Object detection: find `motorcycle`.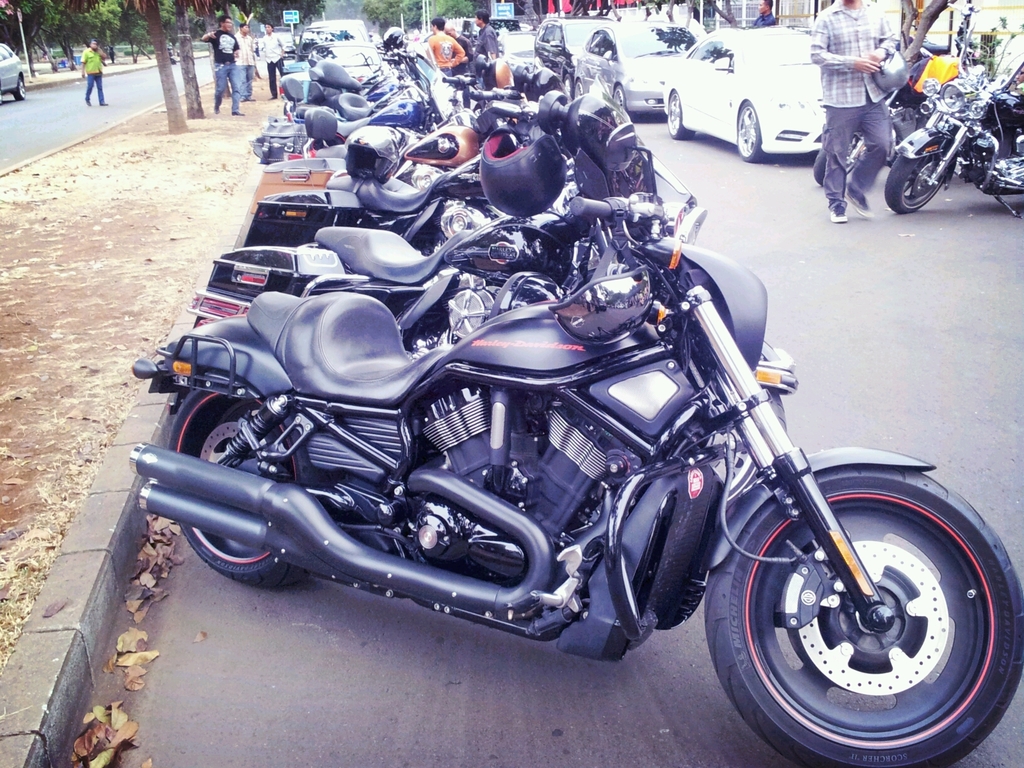
x1=812, y1=58, x2=932, y2=185.
